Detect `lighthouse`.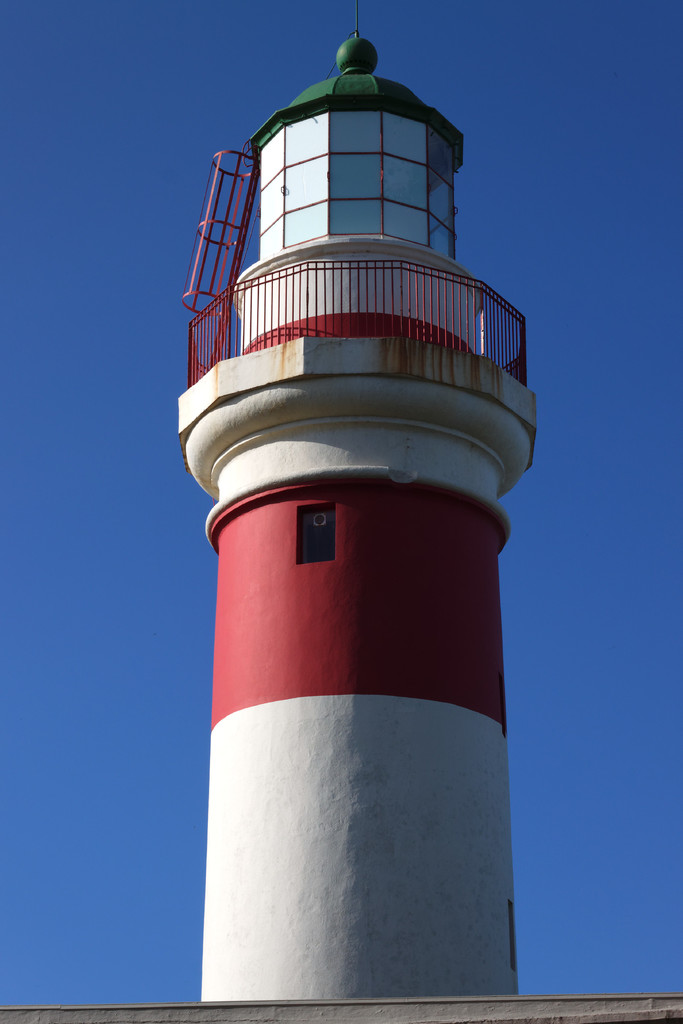
Detected at x1=162, y1=13, x2=557, y2=1013.
